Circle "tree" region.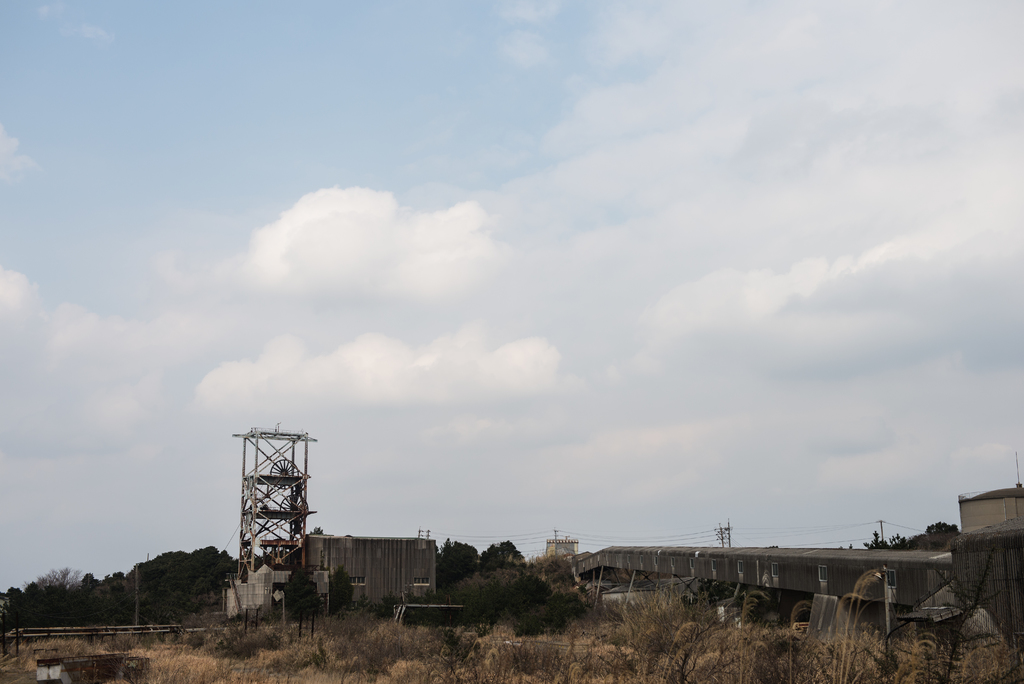
Region: [x1=106, y1=571, x2=125, y2=598].
